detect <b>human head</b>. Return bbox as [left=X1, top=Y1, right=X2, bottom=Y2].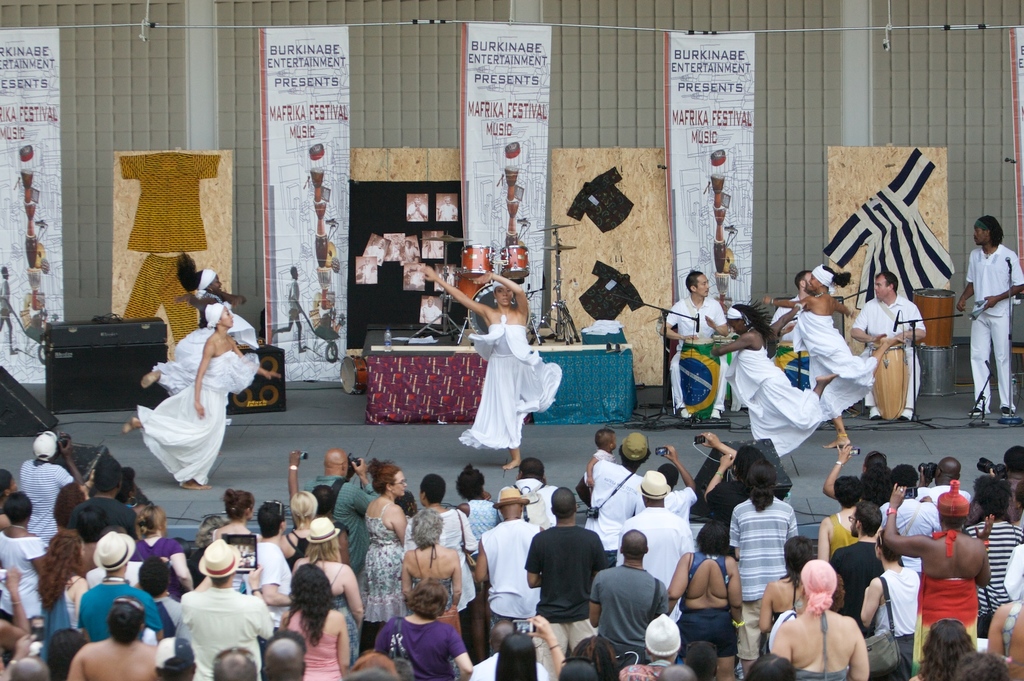
[left=495, top=277, right=520, bottom=305].
